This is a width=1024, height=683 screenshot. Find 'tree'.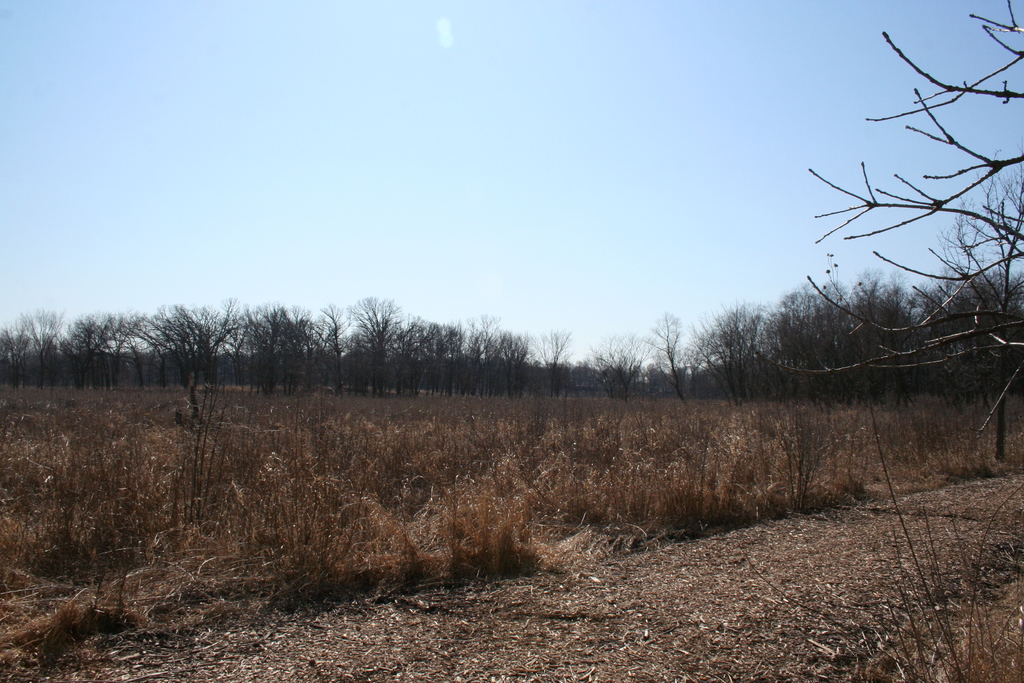
Bounding box: bbox(808, 0, 1023, 464).
